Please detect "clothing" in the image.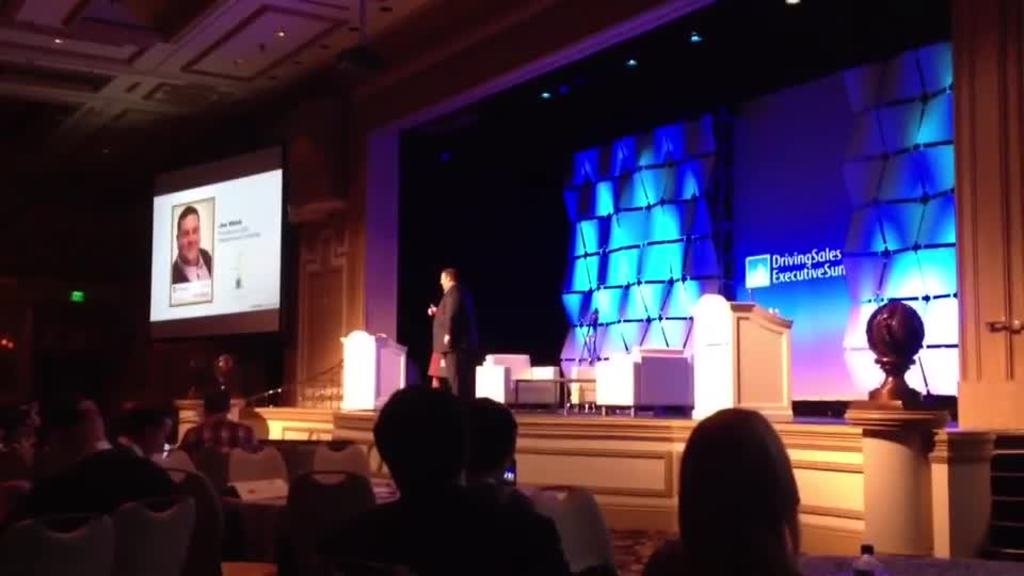
<bbox>174, 245, 213, 285</bbox>.
